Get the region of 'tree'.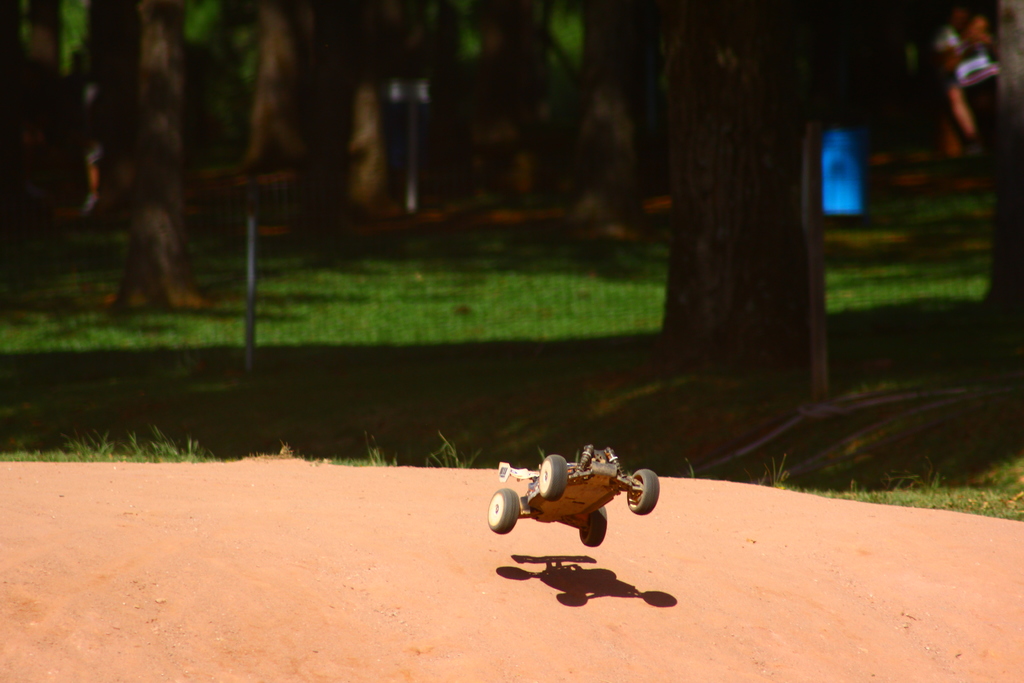
488:4:547:236.
